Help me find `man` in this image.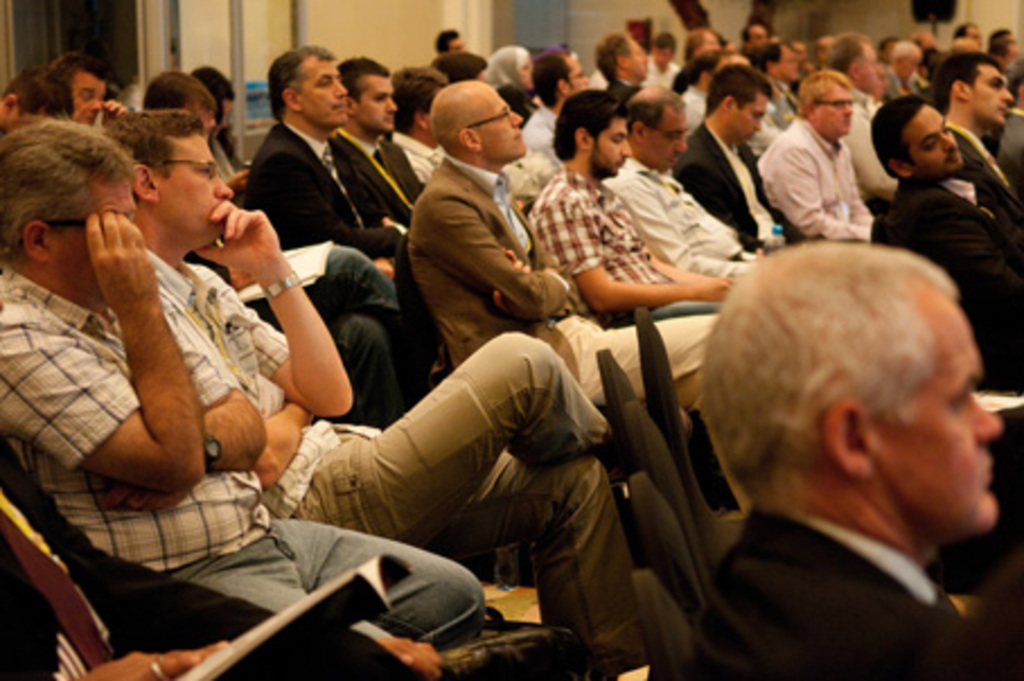
Found it: 397,72,451,174.
